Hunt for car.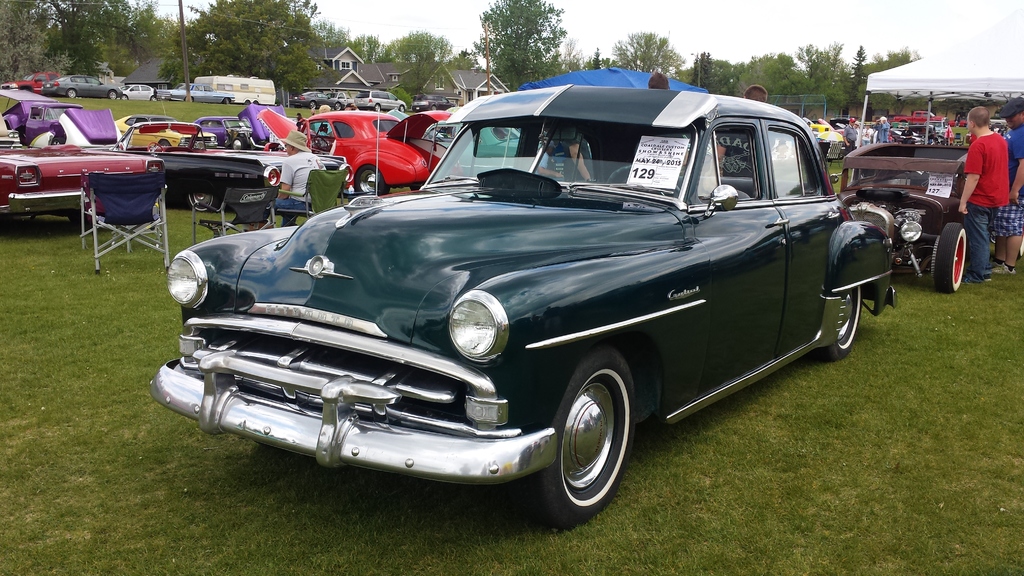
Hunted down at BBox(410, 99, 459, 110).
